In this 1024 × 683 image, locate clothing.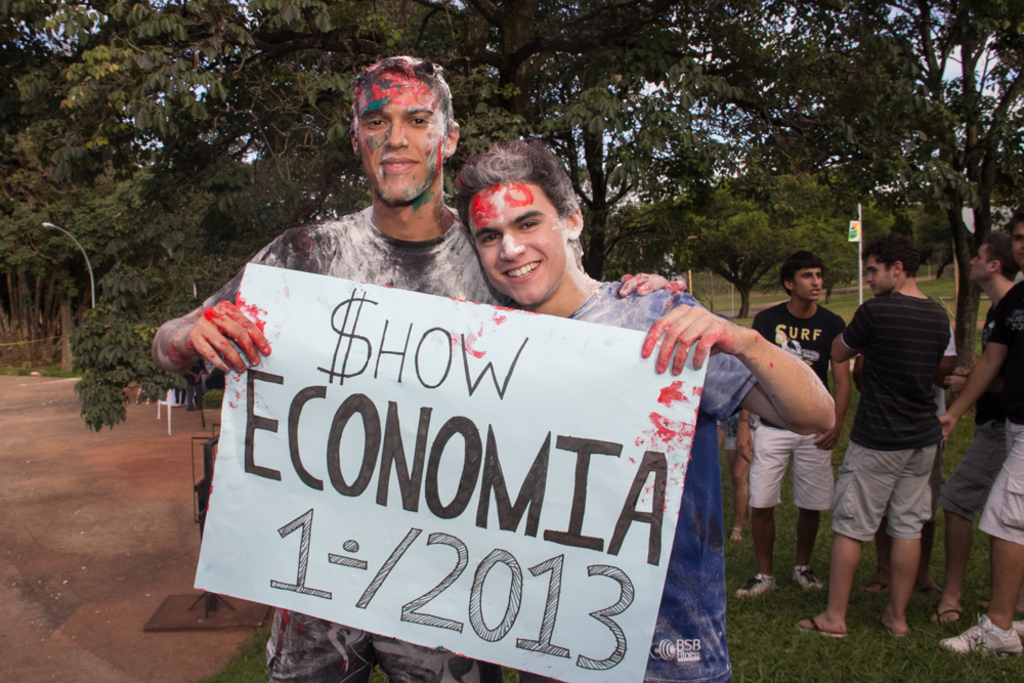
Bounding box: <region>929, 323, 958, 524</region>.
